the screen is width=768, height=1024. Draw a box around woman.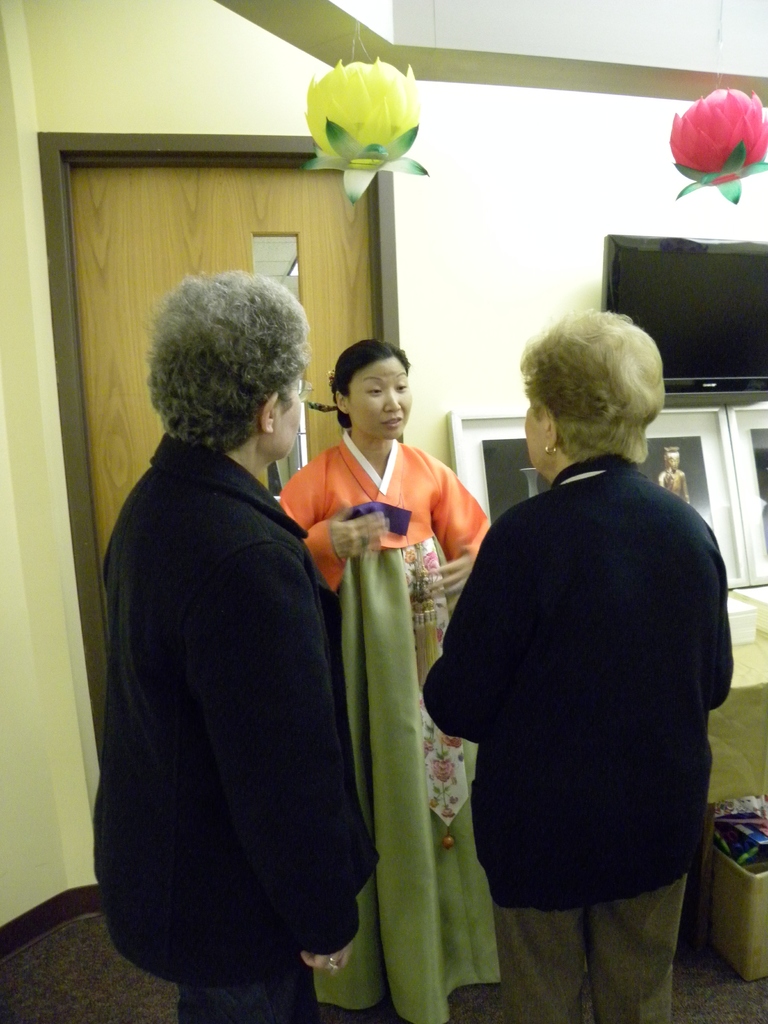
bbox=(266, 337, 497, 1023).
